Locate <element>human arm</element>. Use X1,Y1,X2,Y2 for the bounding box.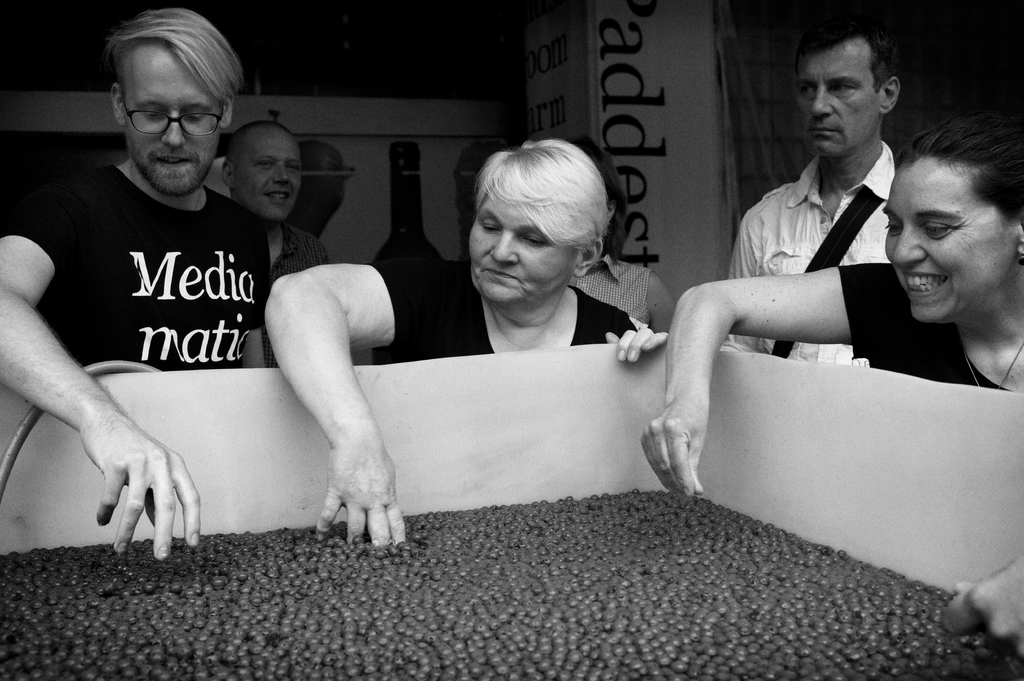
936,547,1022,659.
